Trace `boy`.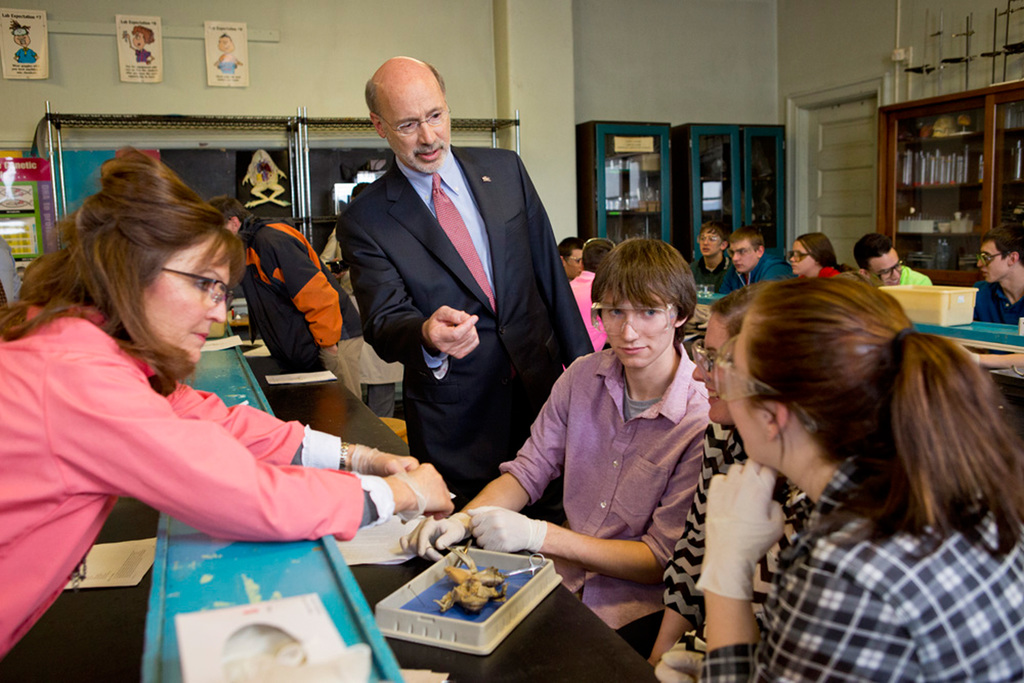
Traced to [728, 234, 788, 289].
